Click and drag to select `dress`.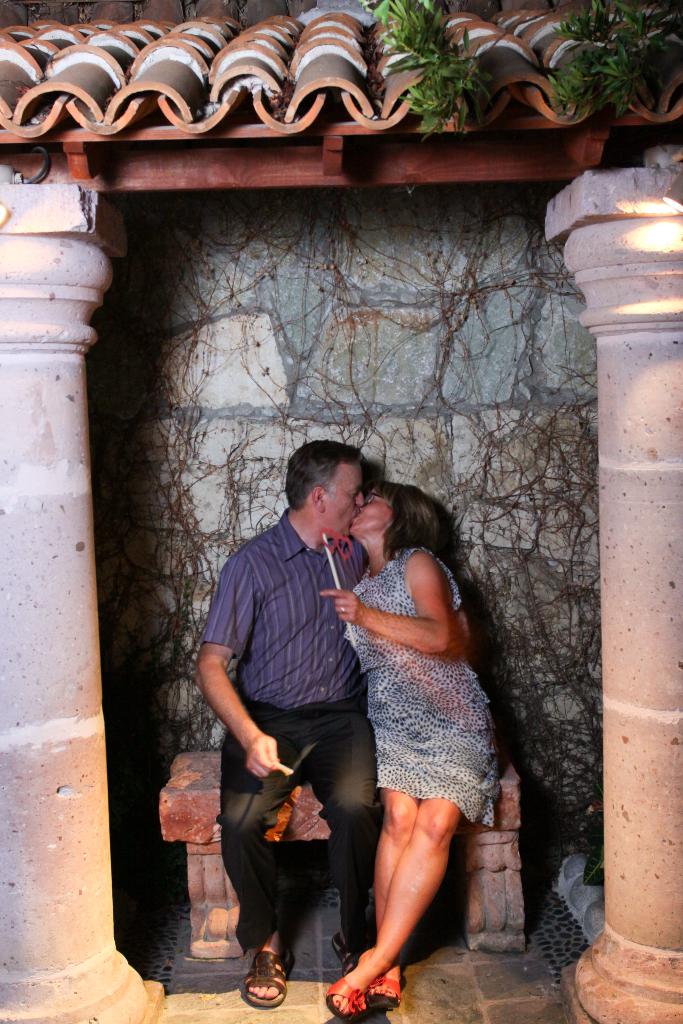
Selection: [344,547,504,826].
